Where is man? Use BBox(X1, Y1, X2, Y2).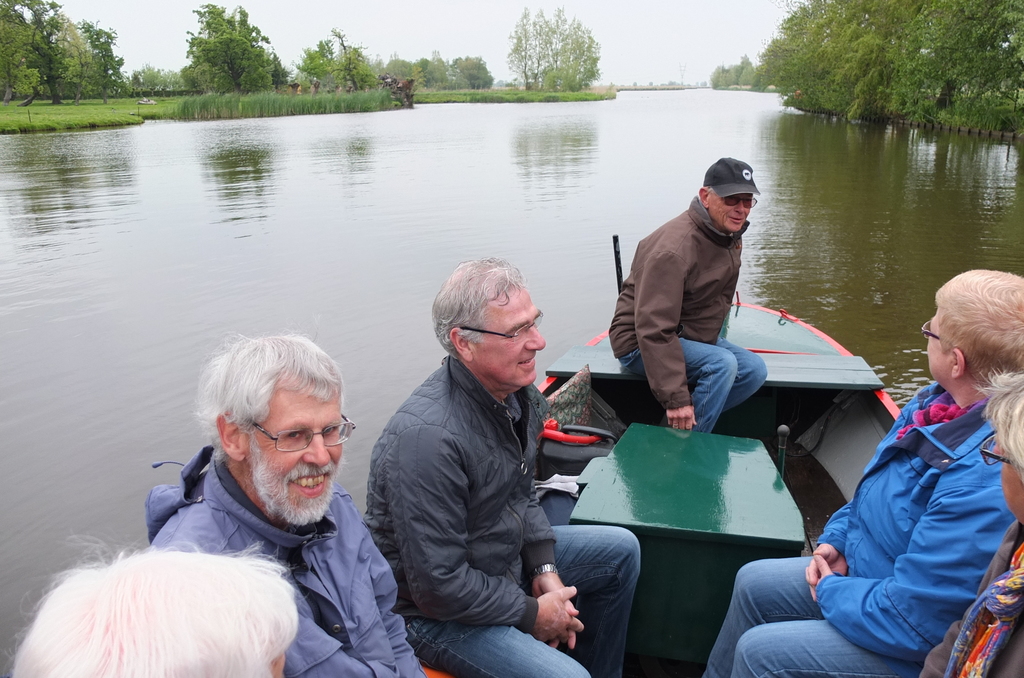
BBox(147, 331, 420, 677).
